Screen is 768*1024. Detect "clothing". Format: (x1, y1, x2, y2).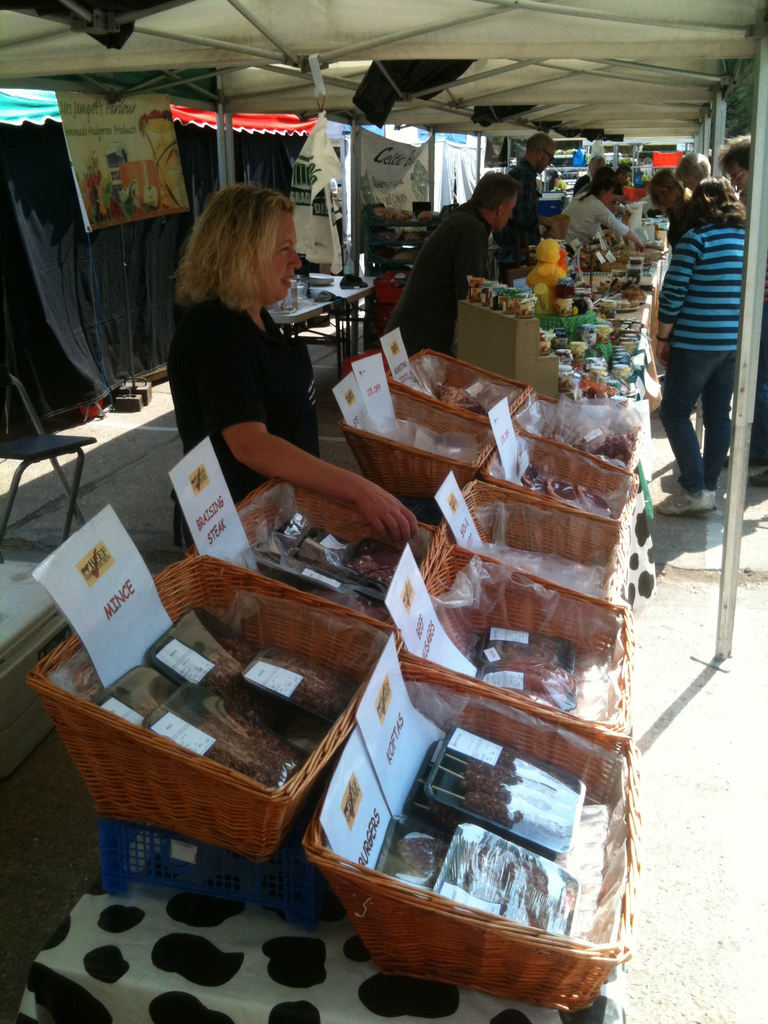
(652, 141, 758, 468).
